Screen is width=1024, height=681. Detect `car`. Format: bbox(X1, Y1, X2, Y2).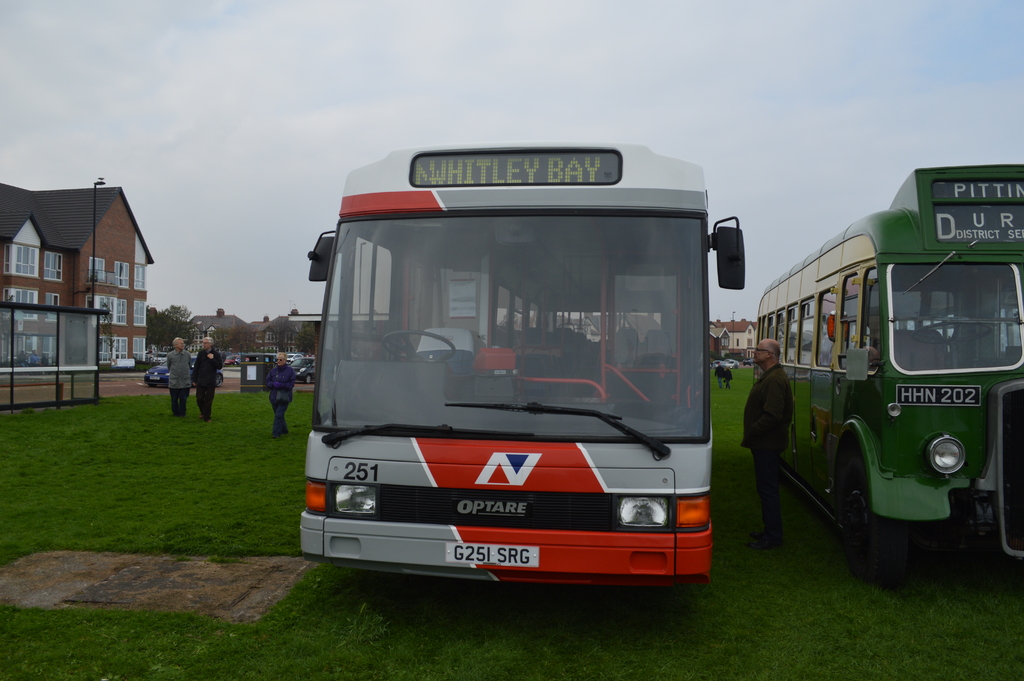
bbox(142, 361, 166, 387).
